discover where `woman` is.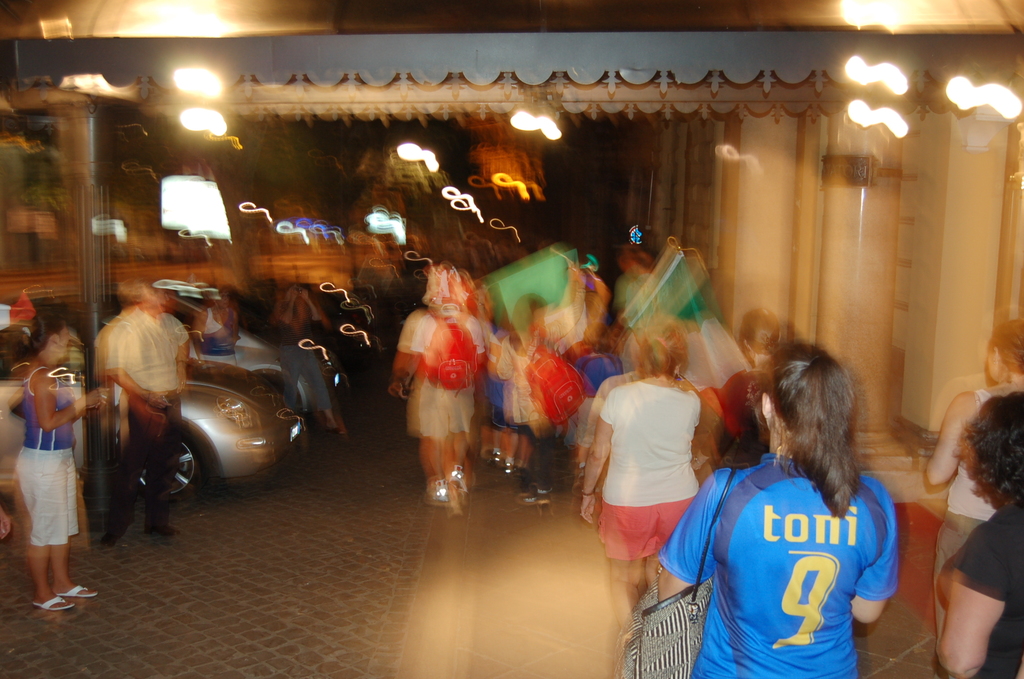
Discovered at 653:338:896:678.
